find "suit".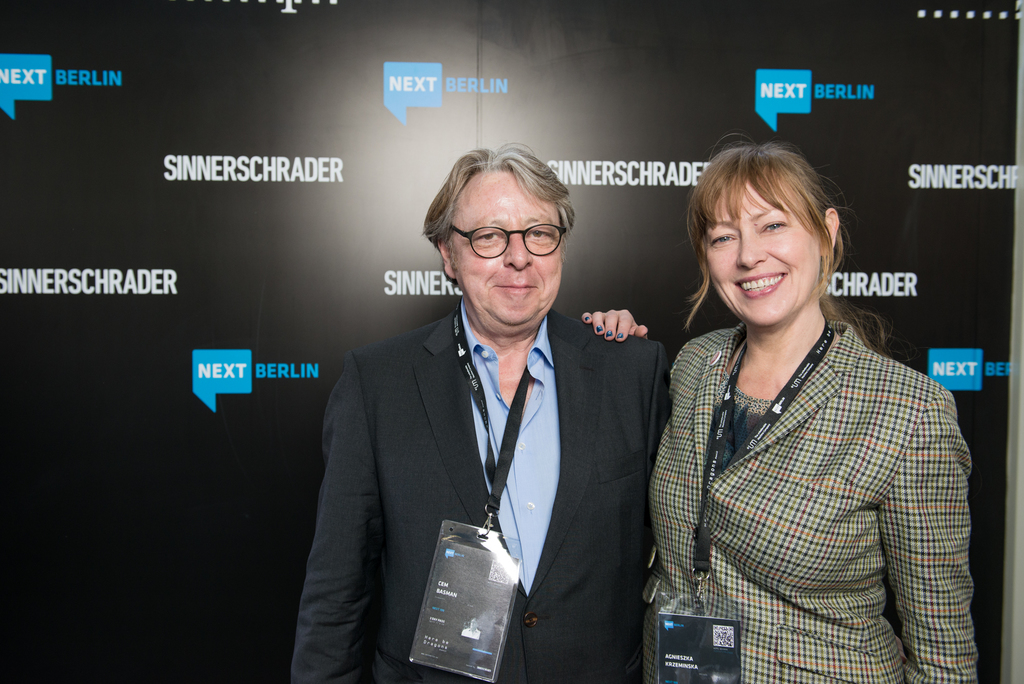
crop(645, 322, 981, 683).
